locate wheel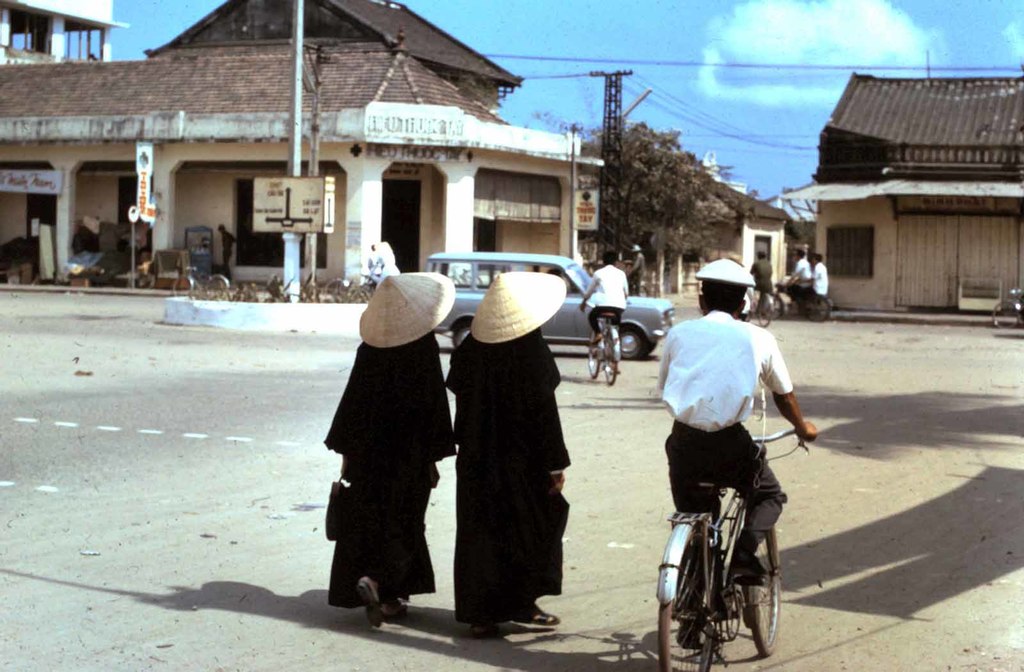
locate(755, 290, 765, 330)
